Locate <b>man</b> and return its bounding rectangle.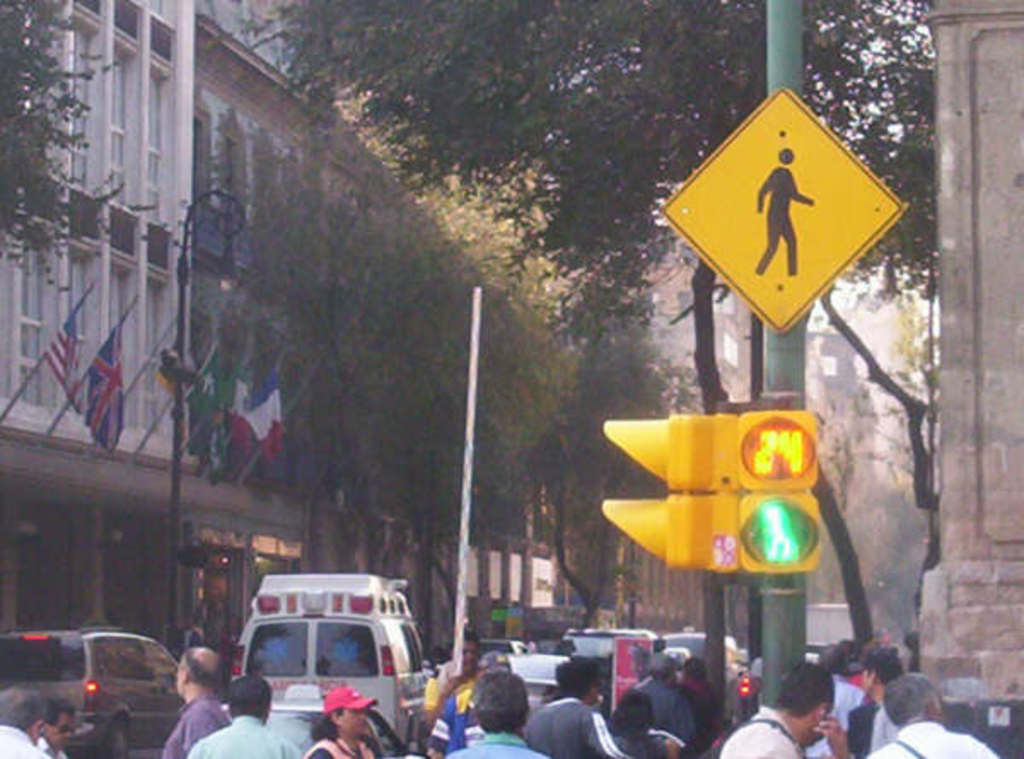
BBox(160, 646, 232, 757).
